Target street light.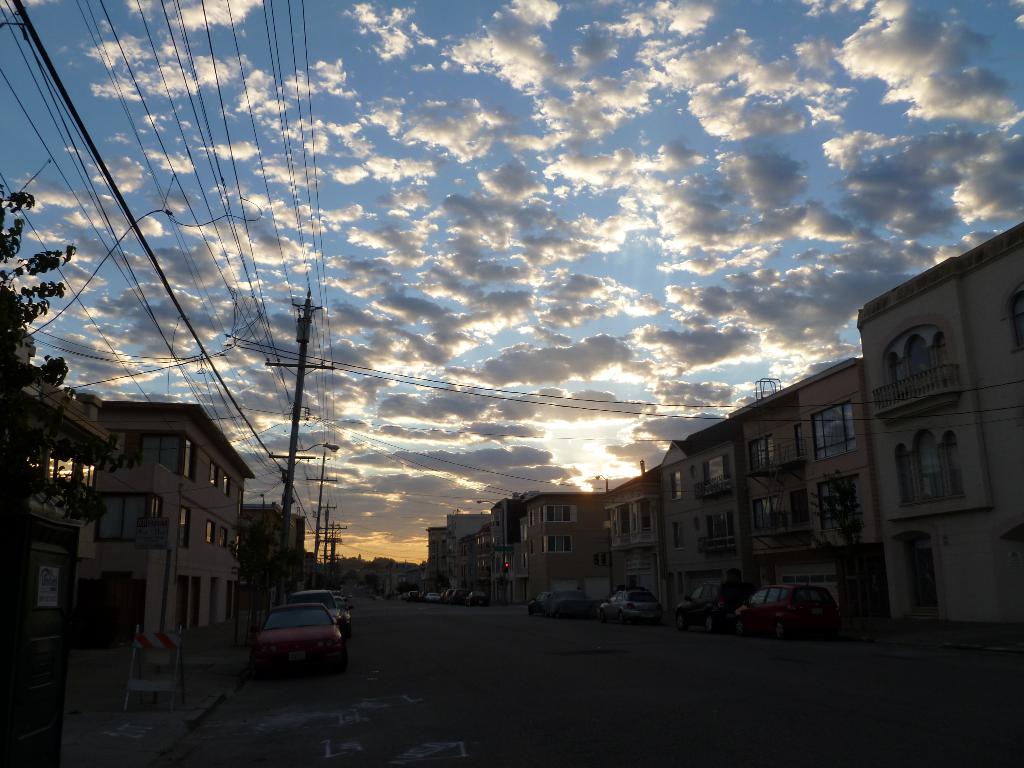
Target region: l=476, t=497, r=506, b=598.
